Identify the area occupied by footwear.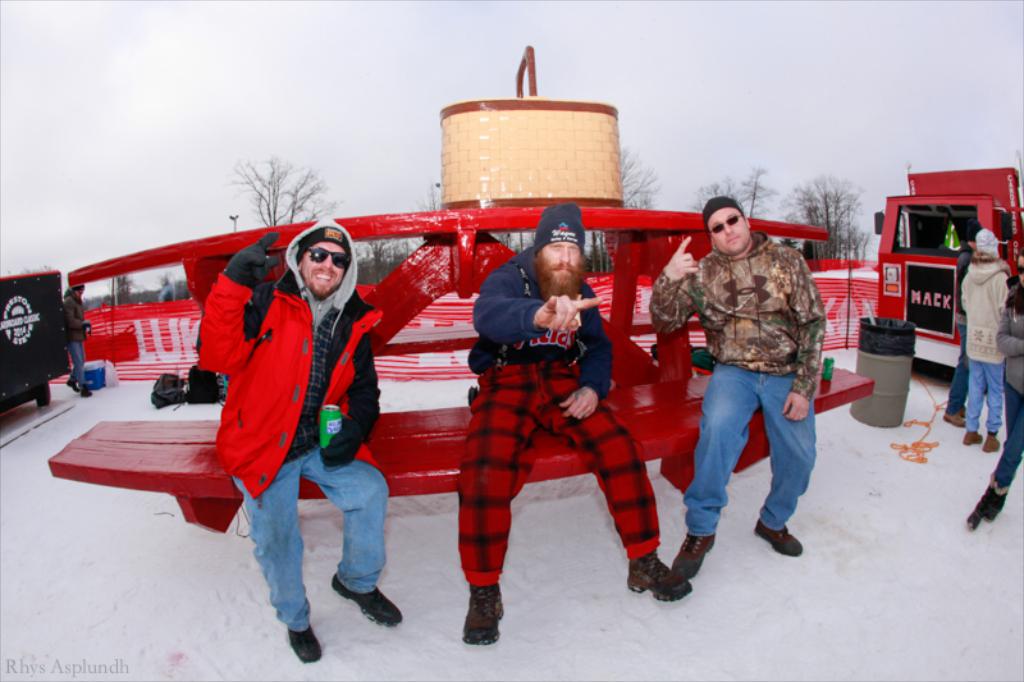
Area: l=960, t=403, r=966, b=416.
